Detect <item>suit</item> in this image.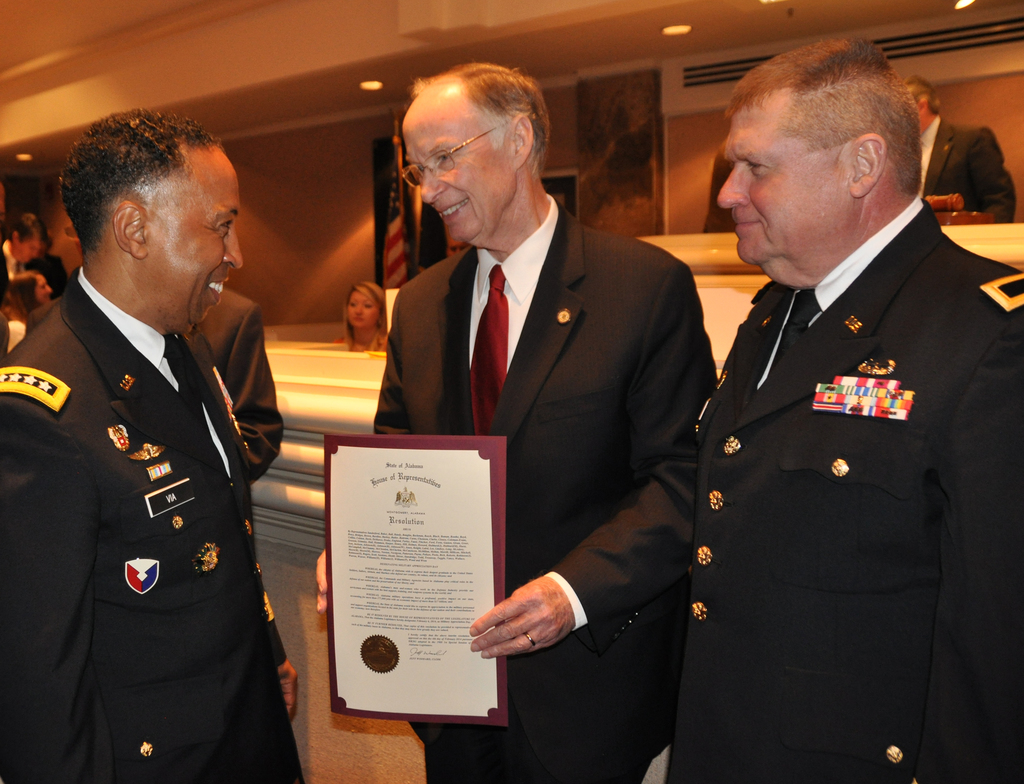
Detection: box=[371, 189, 722, 783].
